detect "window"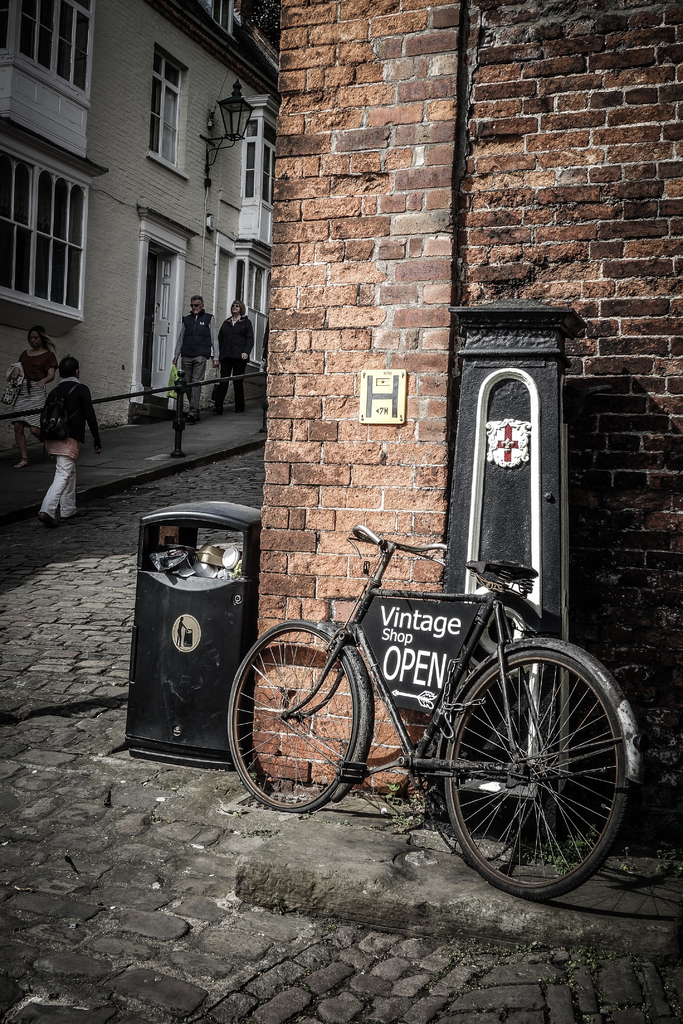
rect(0, 135, 99, 340)
